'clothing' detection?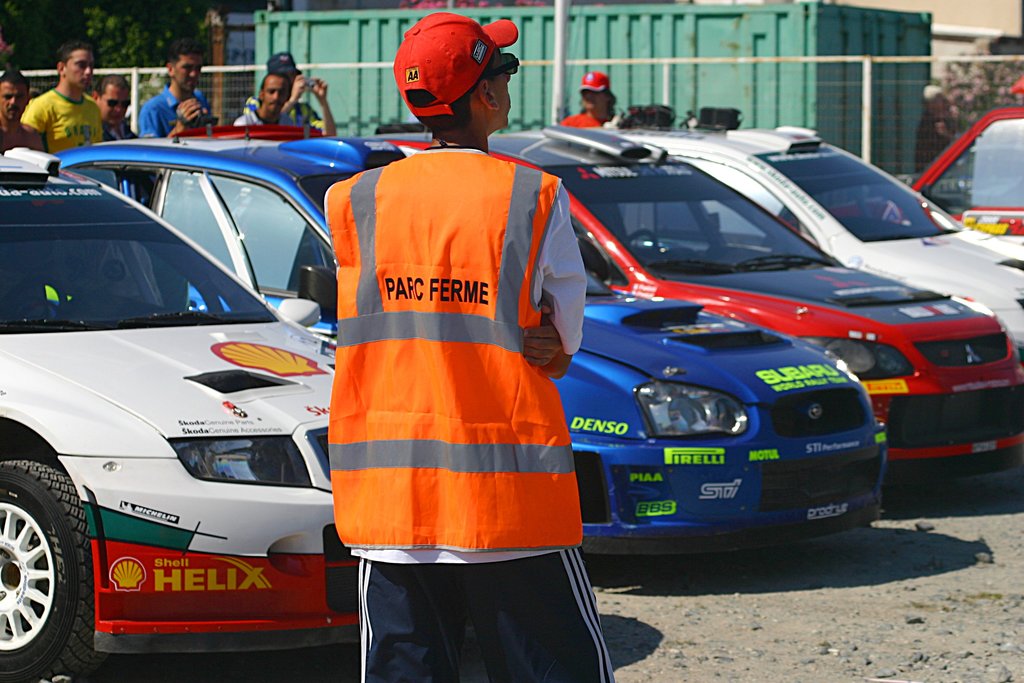
select_region(0, 120, 51, 153)
